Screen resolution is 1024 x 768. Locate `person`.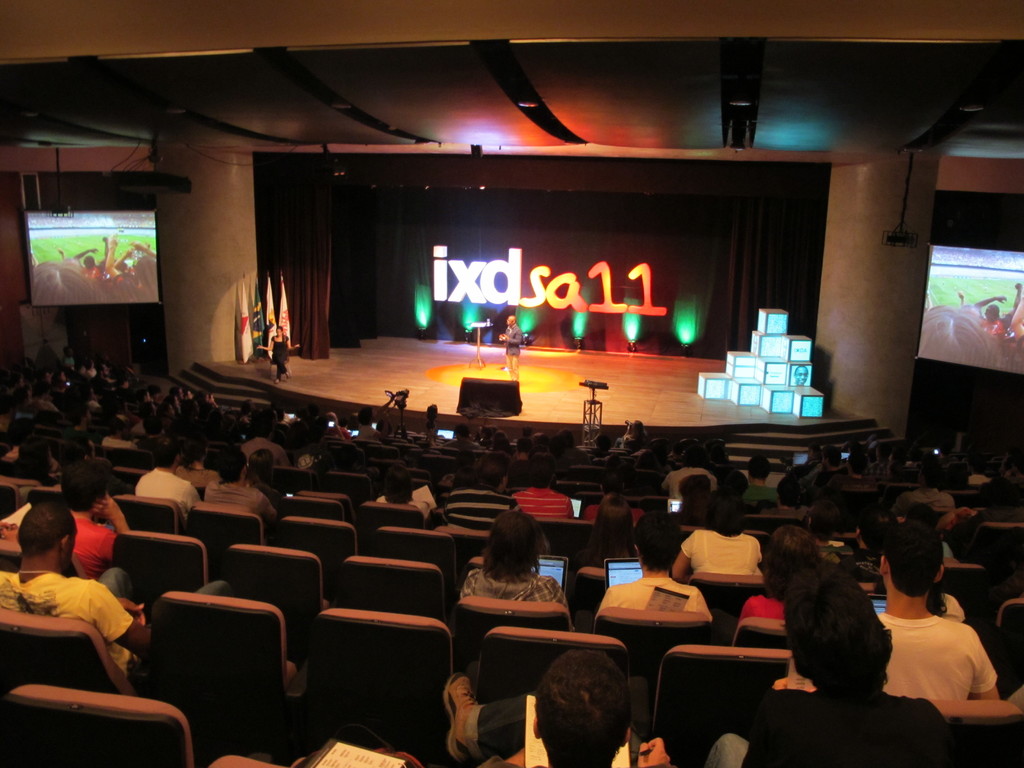
{"left": 812, "top": 441, "right": 845, "bottom": 481}.
